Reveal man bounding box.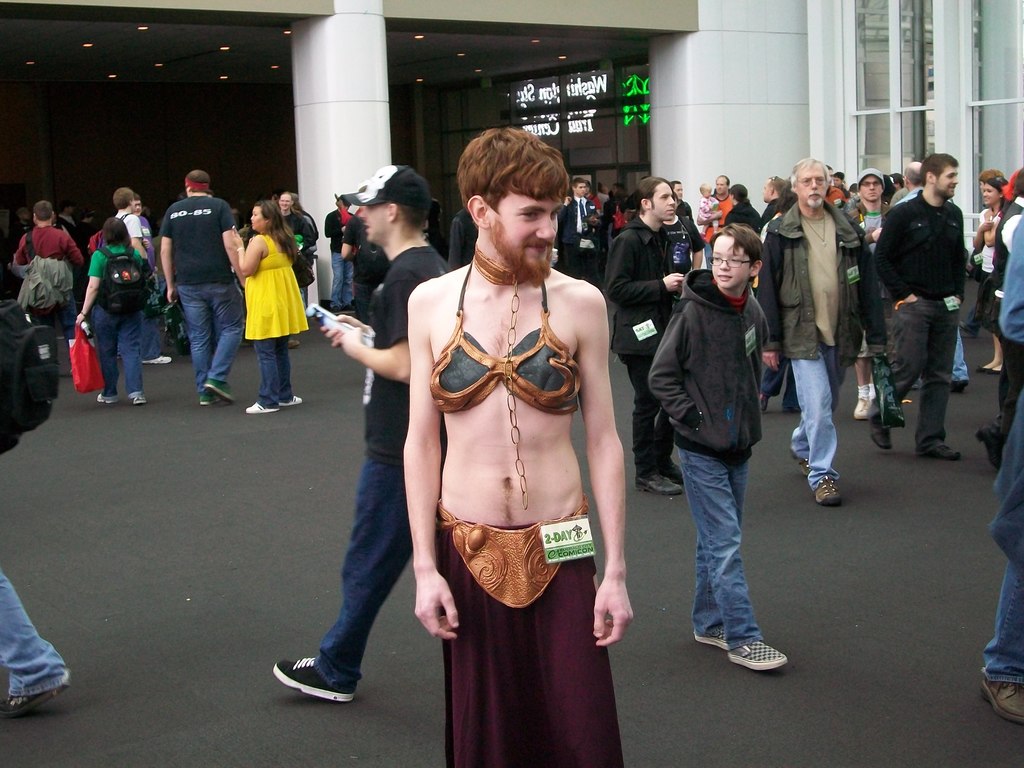
Revealed: [left=324, top=196, right=360, bottom=312].
